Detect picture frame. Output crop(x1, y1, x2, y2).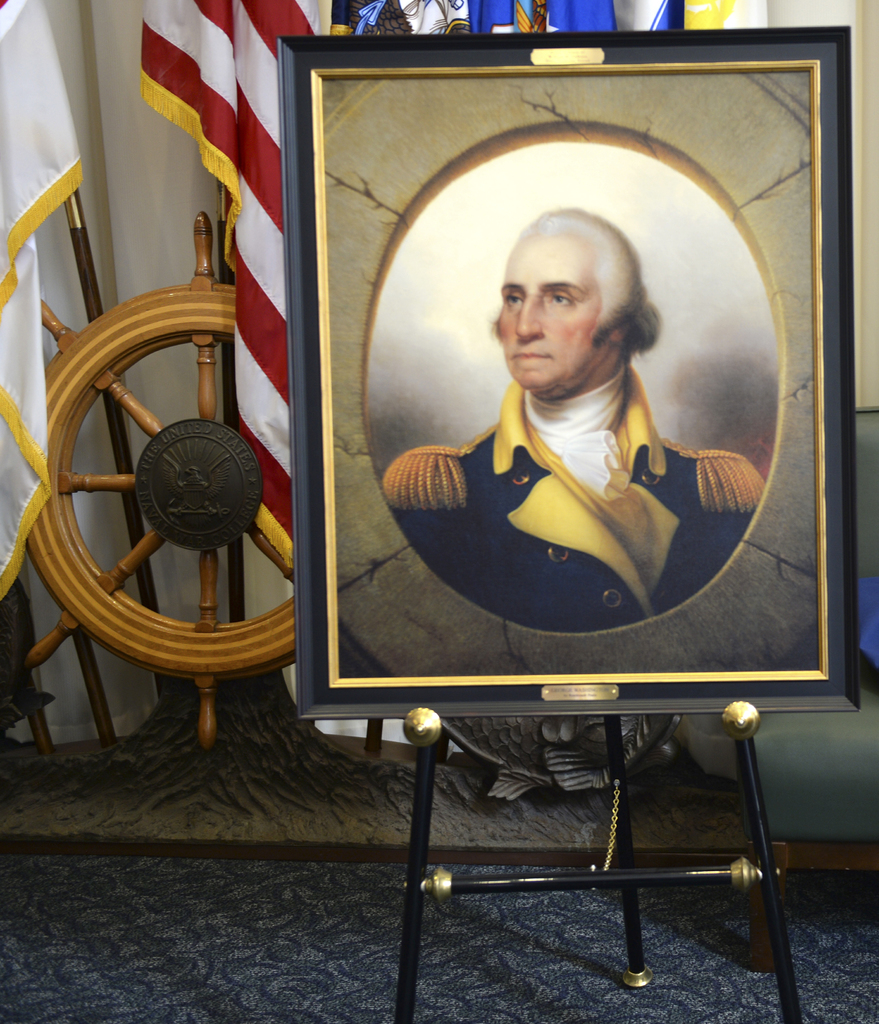
crop(278, 24, 862, 722).
